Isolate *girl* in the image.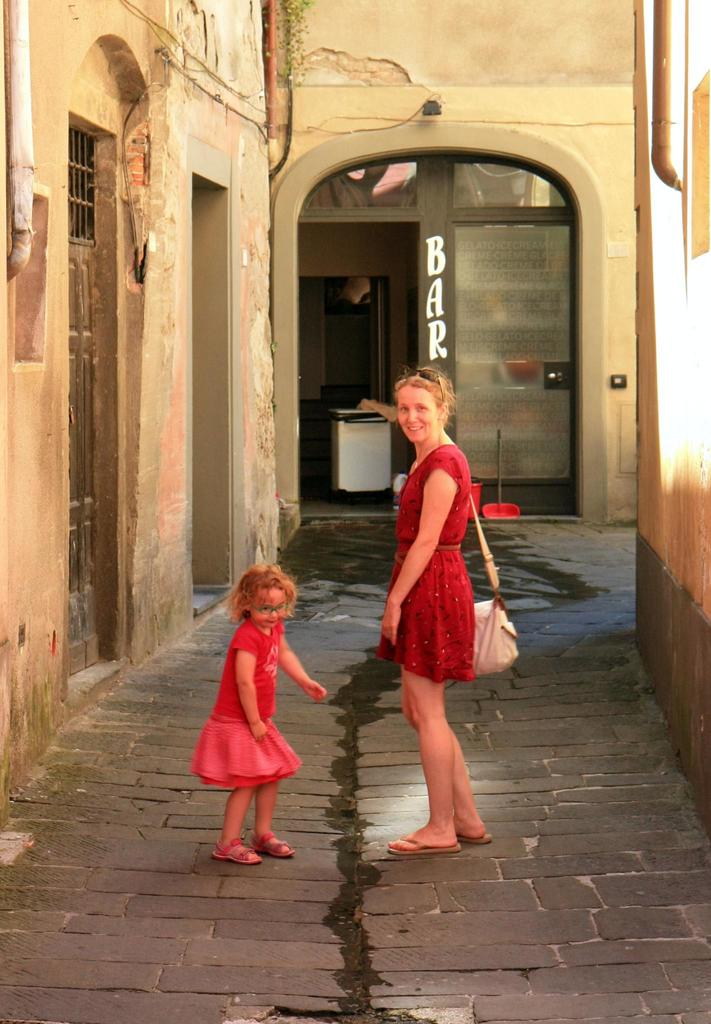
Isolated region: <region>193, 564, 328, 865</region>.
